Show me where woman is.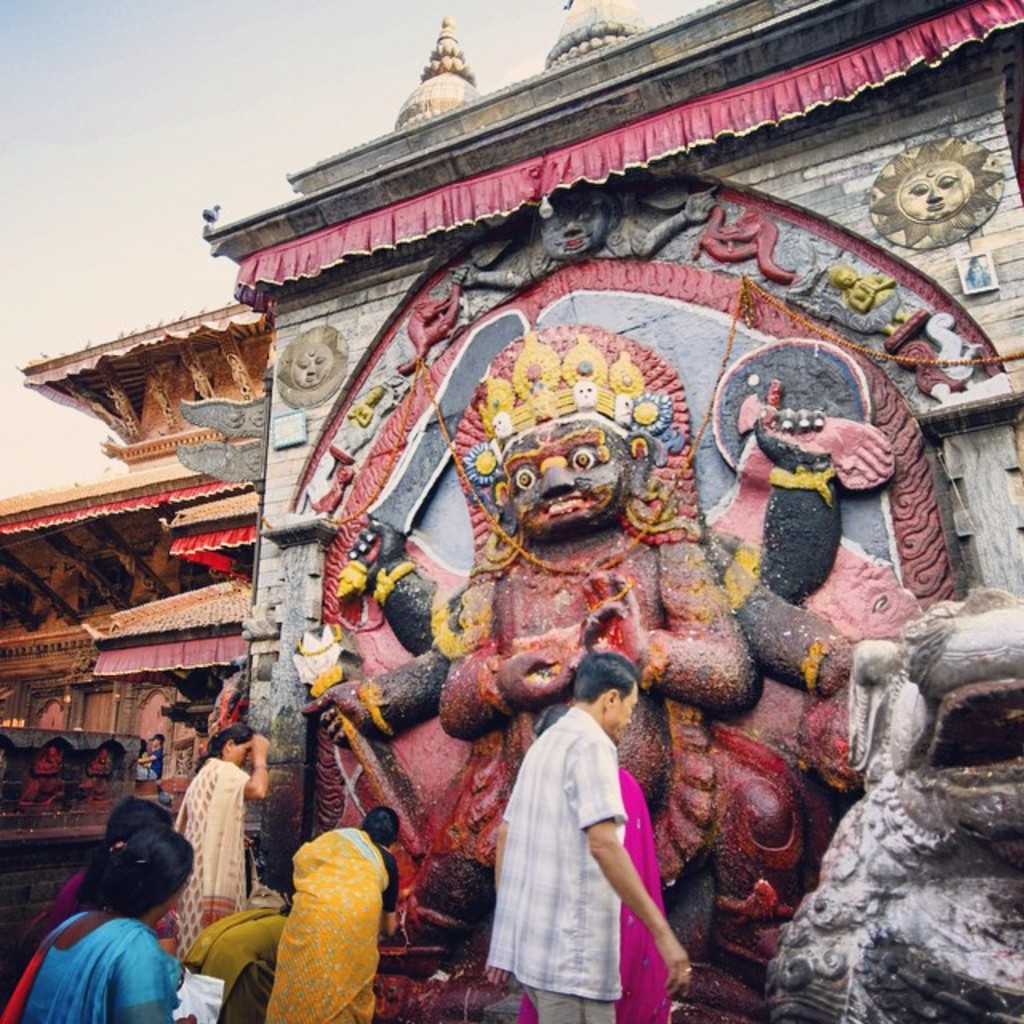
woman is at bbox=[515, 698, 675, 1022].
